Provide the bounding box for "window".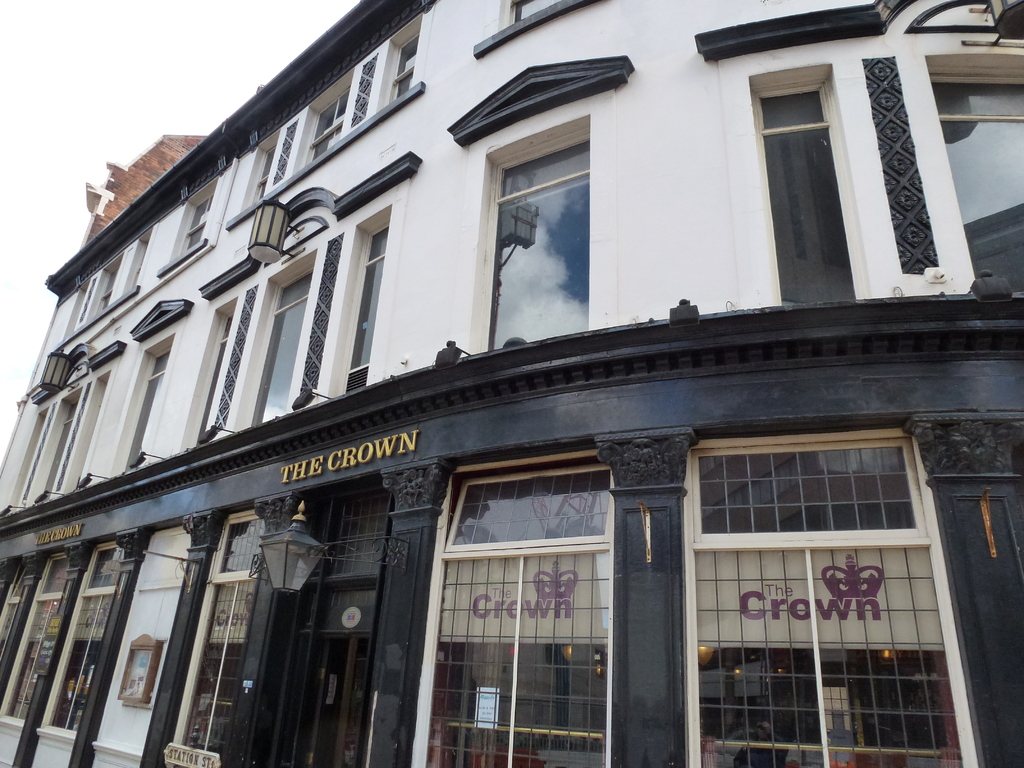
[390,15,423,98].
